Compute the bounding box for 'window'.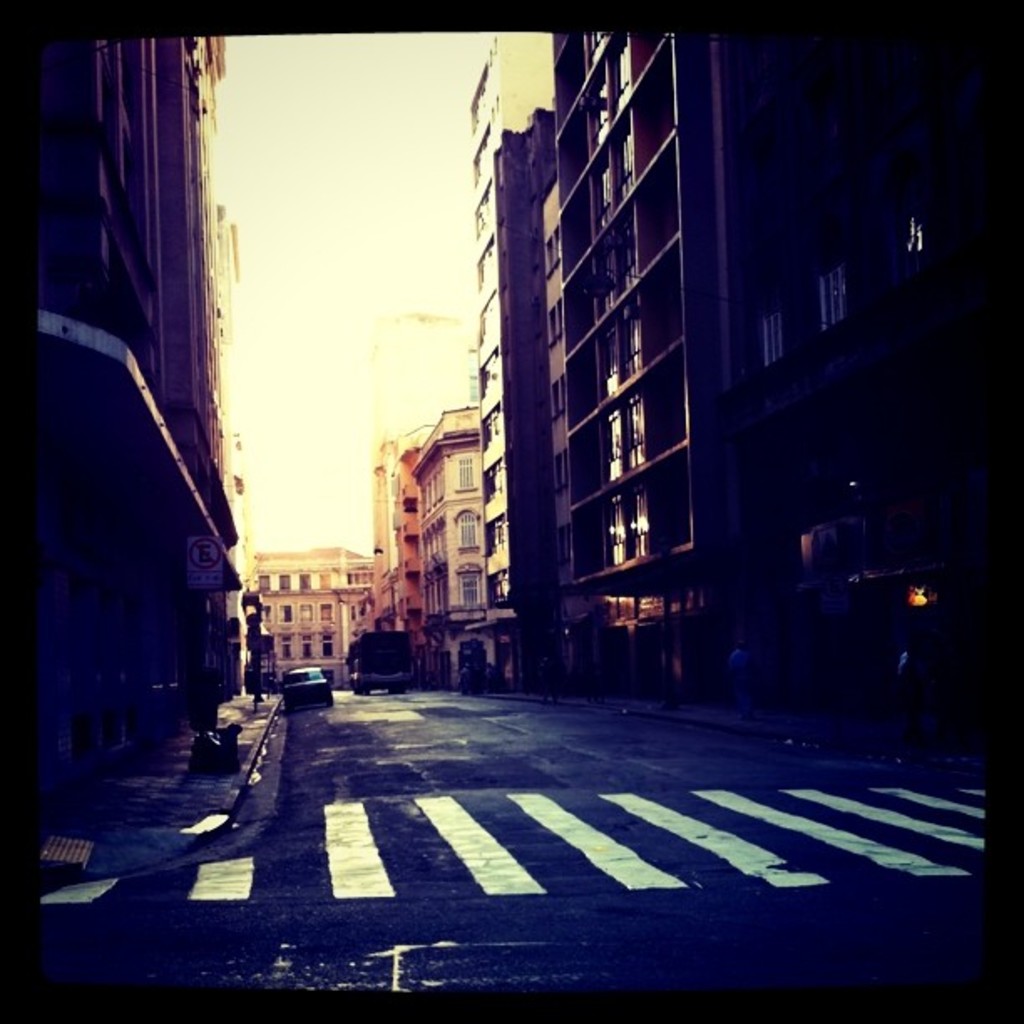
[left=296, top=567, right=311, bottom=596].
